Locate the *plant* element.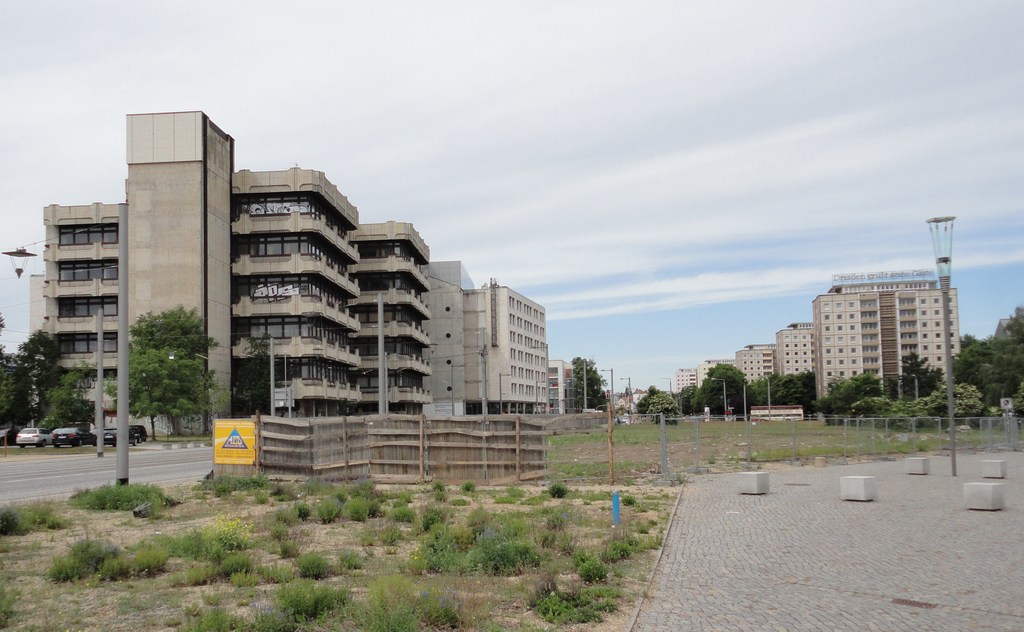
Element bbox: {"left": 42, "top": 517, "right": 72, "bottom": 536}.
